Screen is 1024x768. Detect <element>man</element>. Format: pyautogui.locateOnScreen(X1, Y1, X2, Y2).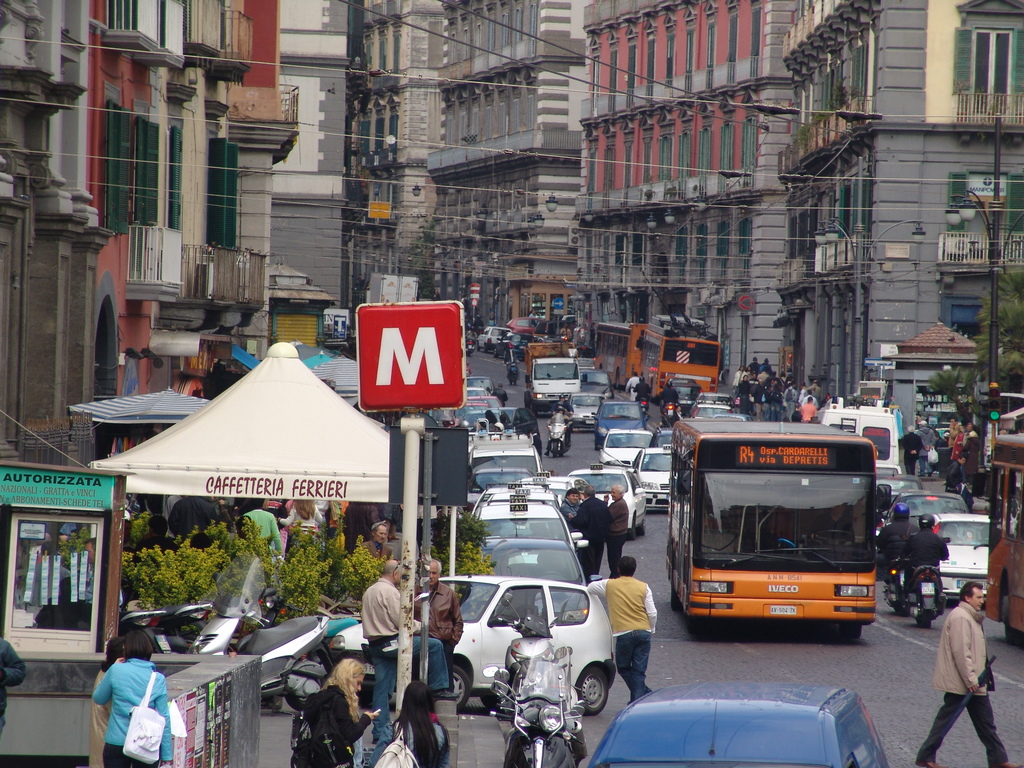
pyautogui.locateOnScreen(924, 592, 1010, 759).
